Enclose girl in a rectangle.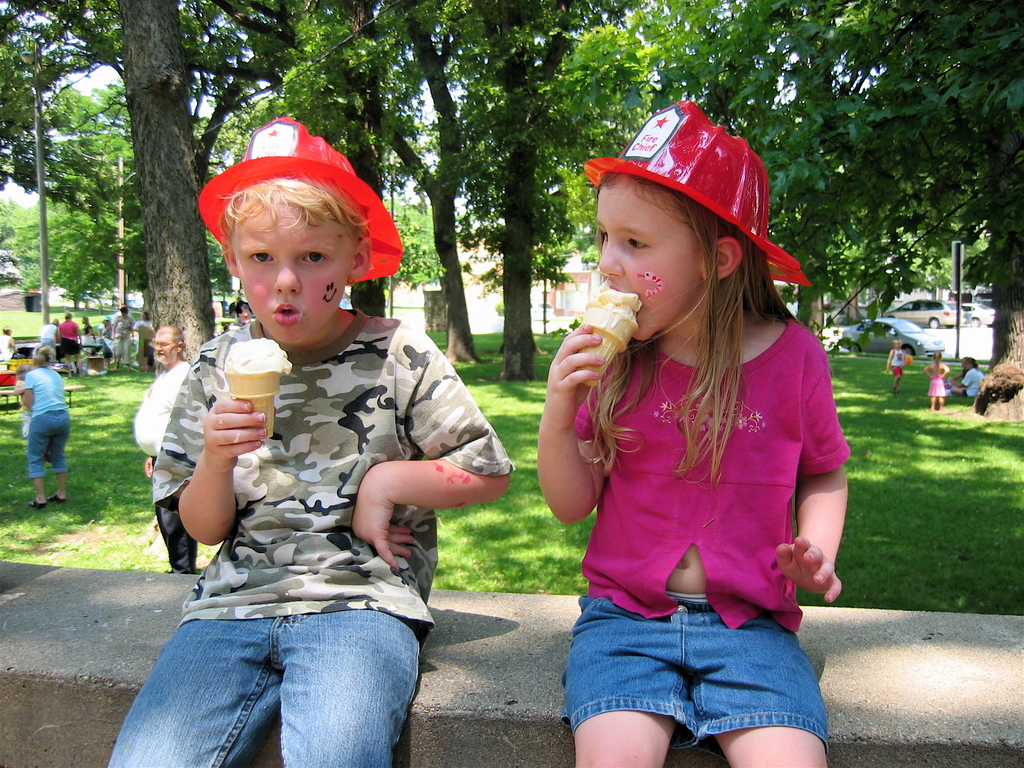
<bbox>924, 349, 950, 409</bbox>.
